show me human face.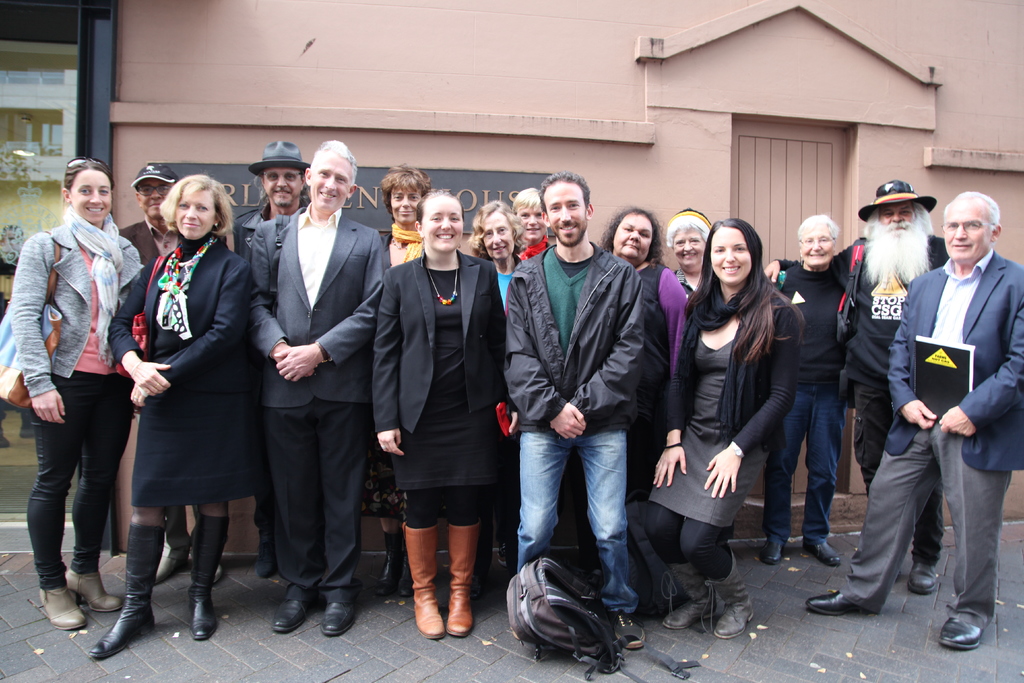
human face is here: [713,230,746,281].
